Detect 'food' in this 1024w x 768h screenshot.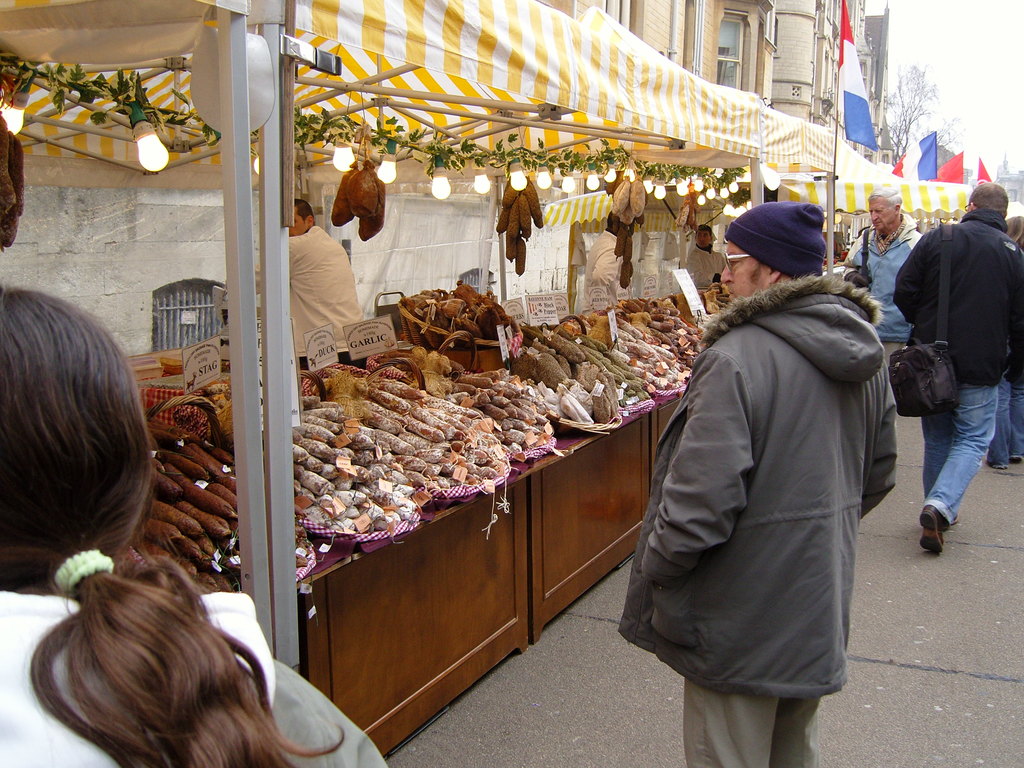
Detection: select_region(355, 160, 387, 242).
